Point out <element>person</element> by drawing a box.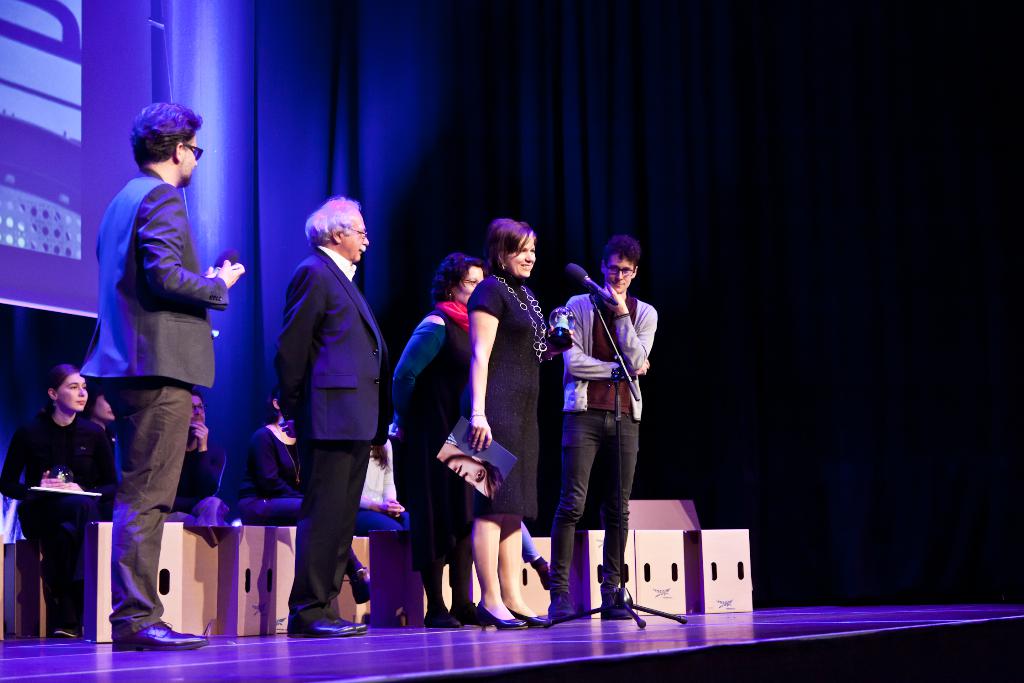
(358, 431, 410, 536).
